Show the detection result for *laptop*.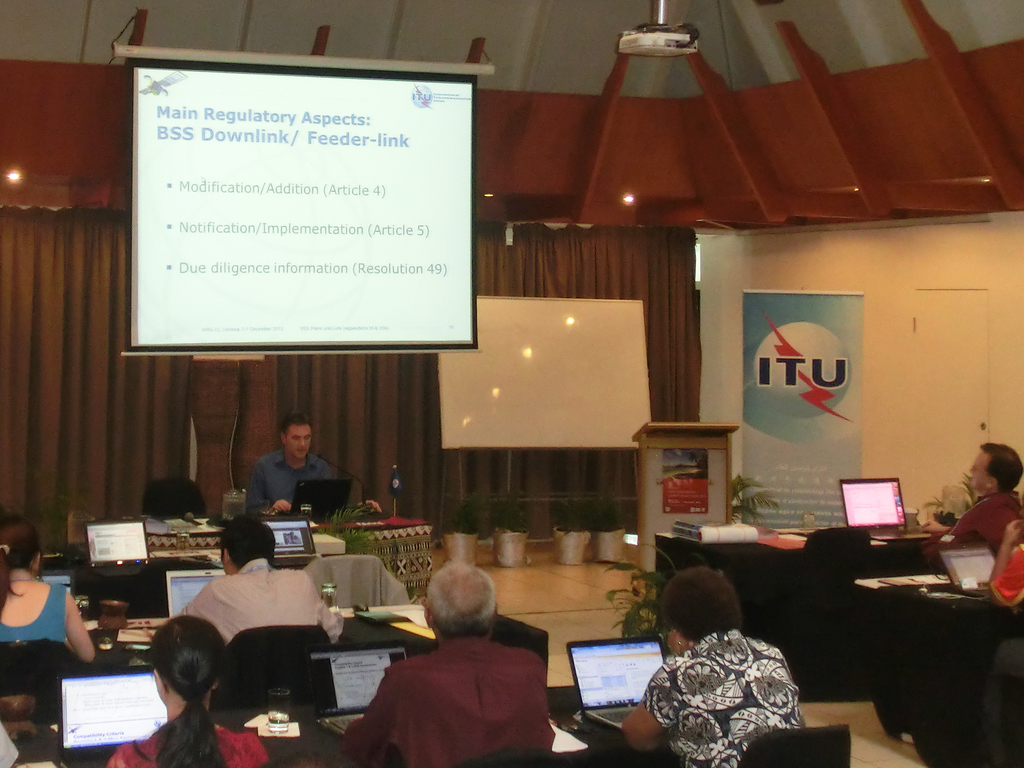
<bbox>308, 640, 410, 735</bbox>.
